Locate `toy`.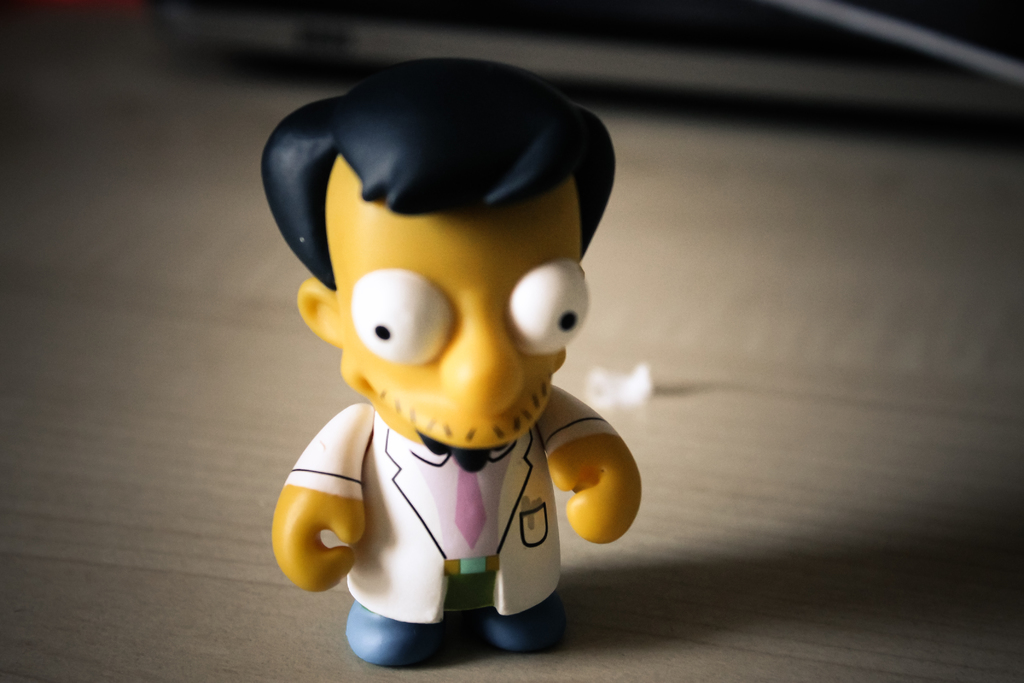
Bounding box: crop(260, 141, 637, 677).
